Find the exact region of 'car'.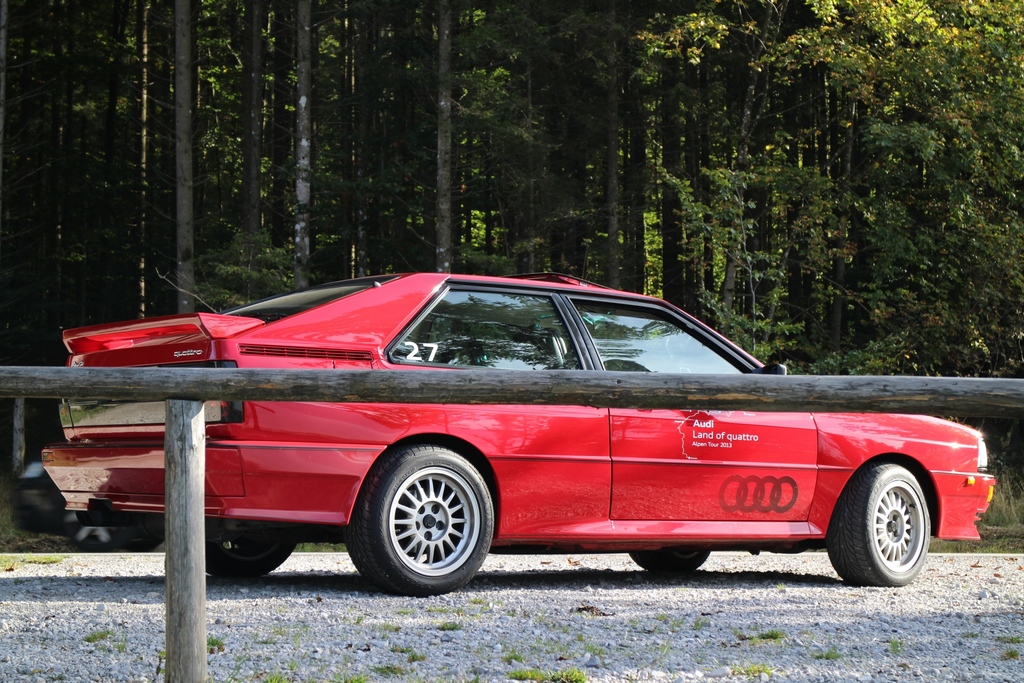
Exact region: (x1=40, y1=270, x2=998, y2=598).
